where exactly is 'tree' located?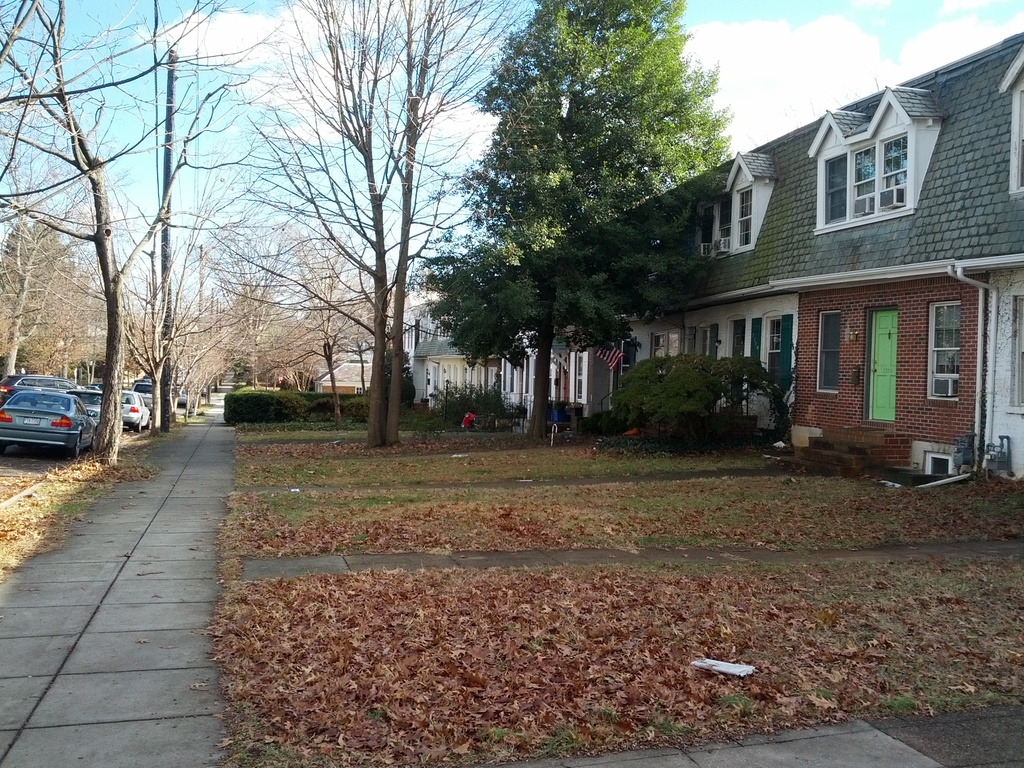
Its bounding box is [433, 12, 750, 447].
